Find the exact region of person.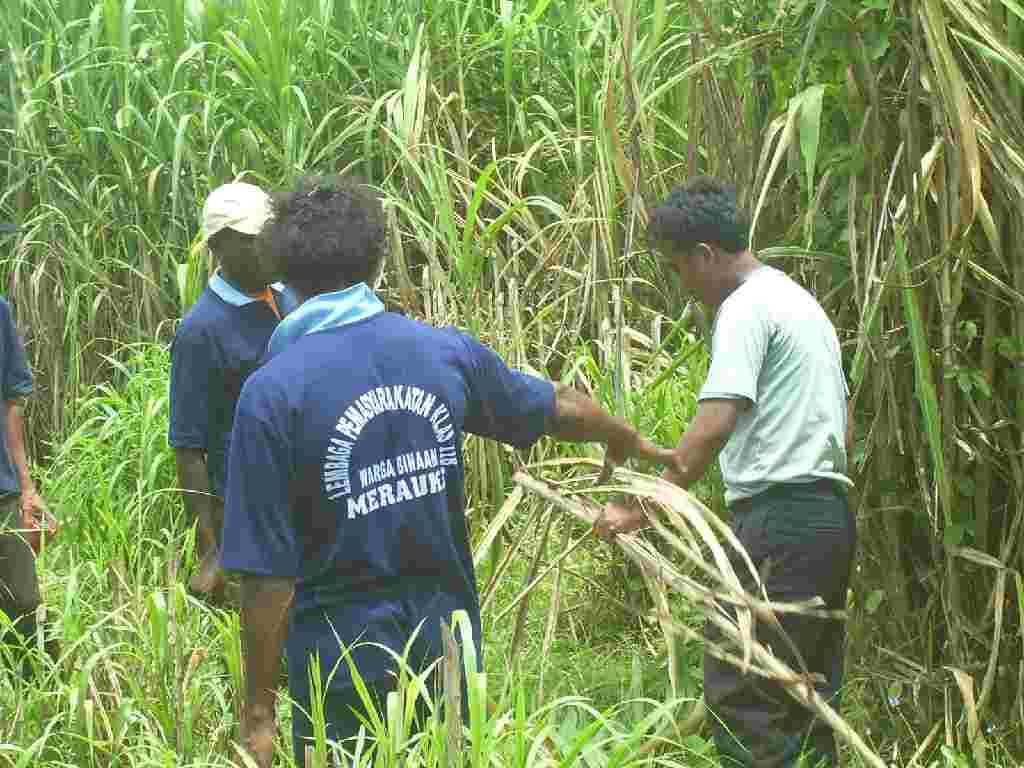
Exact region: Rect(224, 173, 669, 709).
